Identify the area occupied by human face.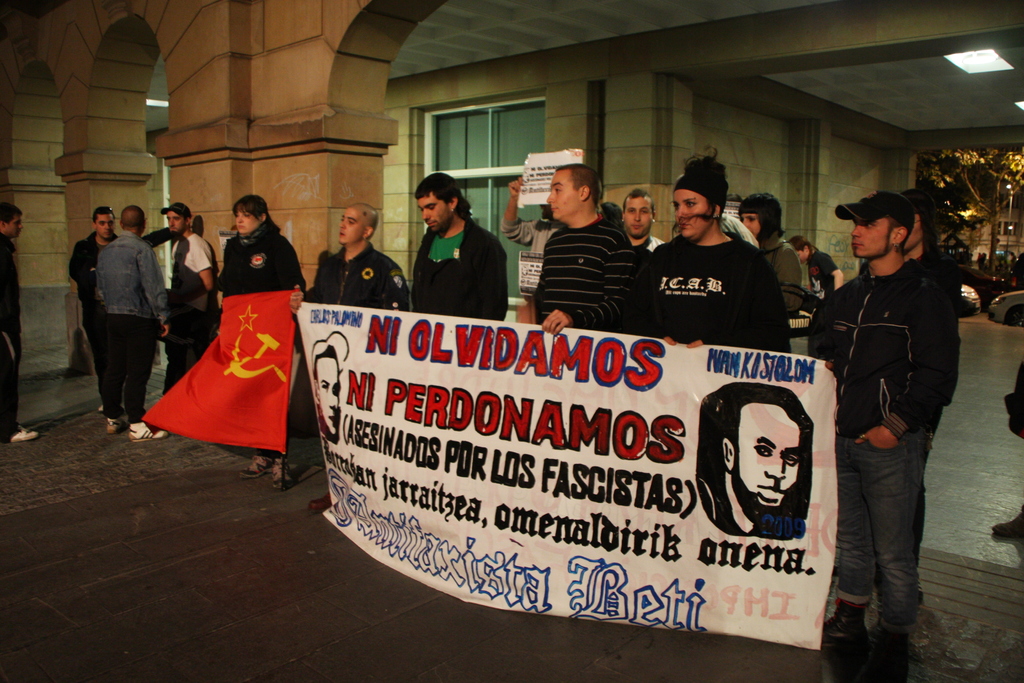
Area: box(229, 208, 252, 236).
